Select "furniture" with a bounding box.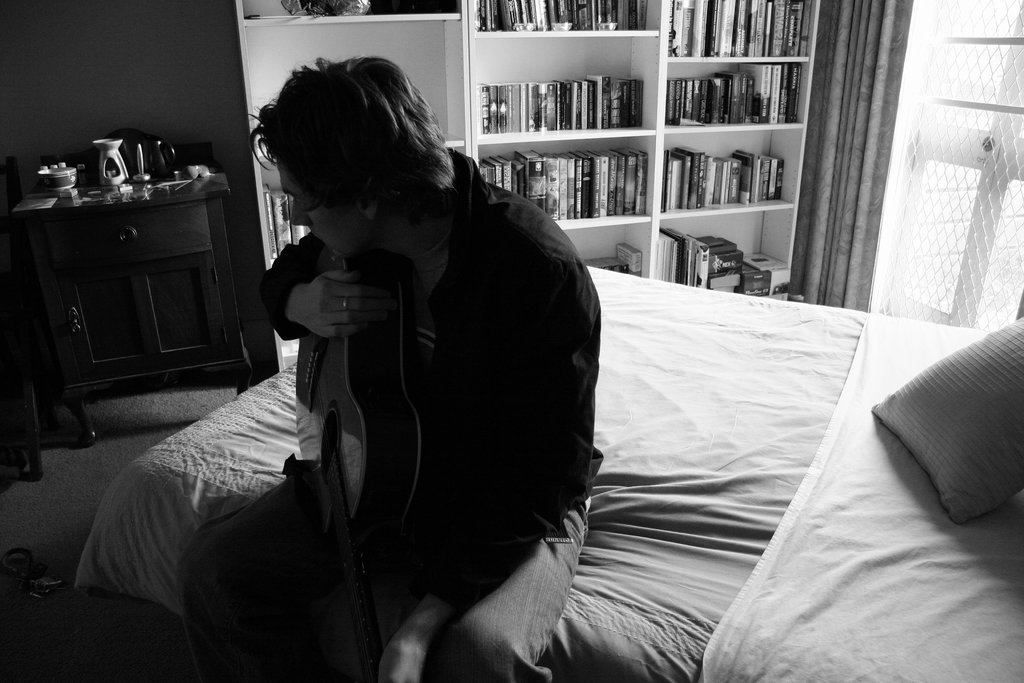
238 0 820 370.
